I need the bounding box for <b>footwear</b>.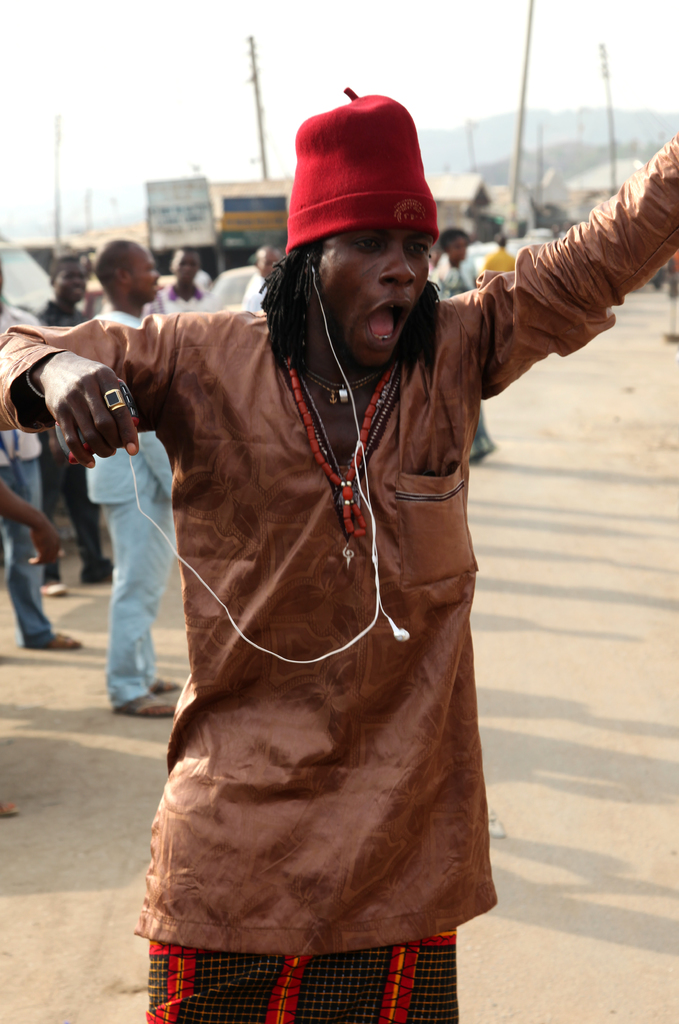
Here it is: detection(149, 682, 181, 687).
